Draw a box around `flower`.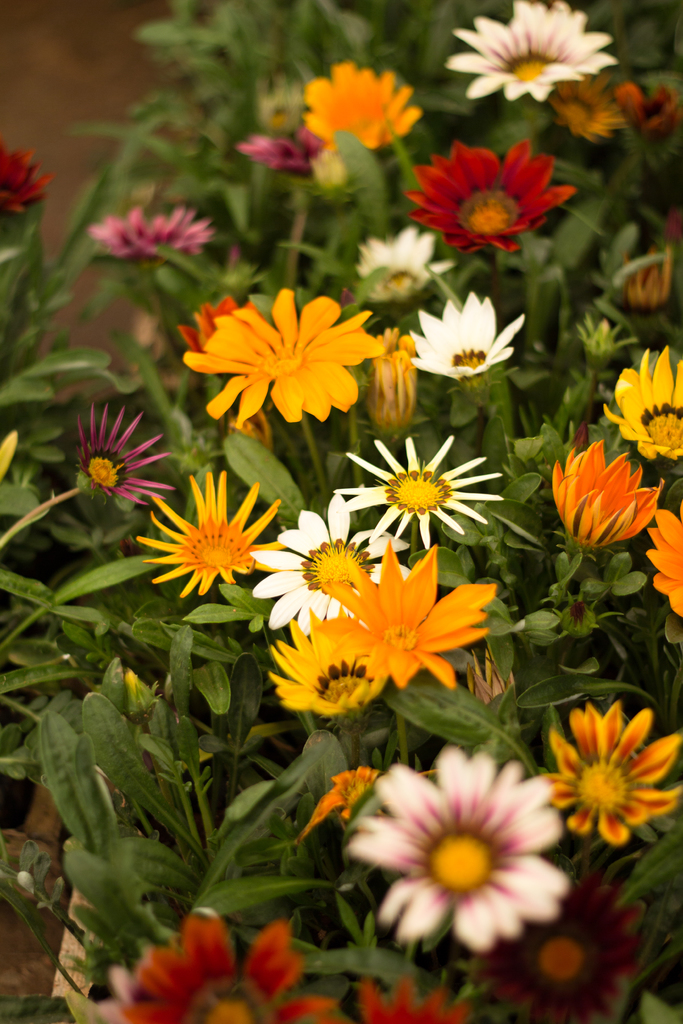
x1=187 y1=276 x2=389 y2=418.
